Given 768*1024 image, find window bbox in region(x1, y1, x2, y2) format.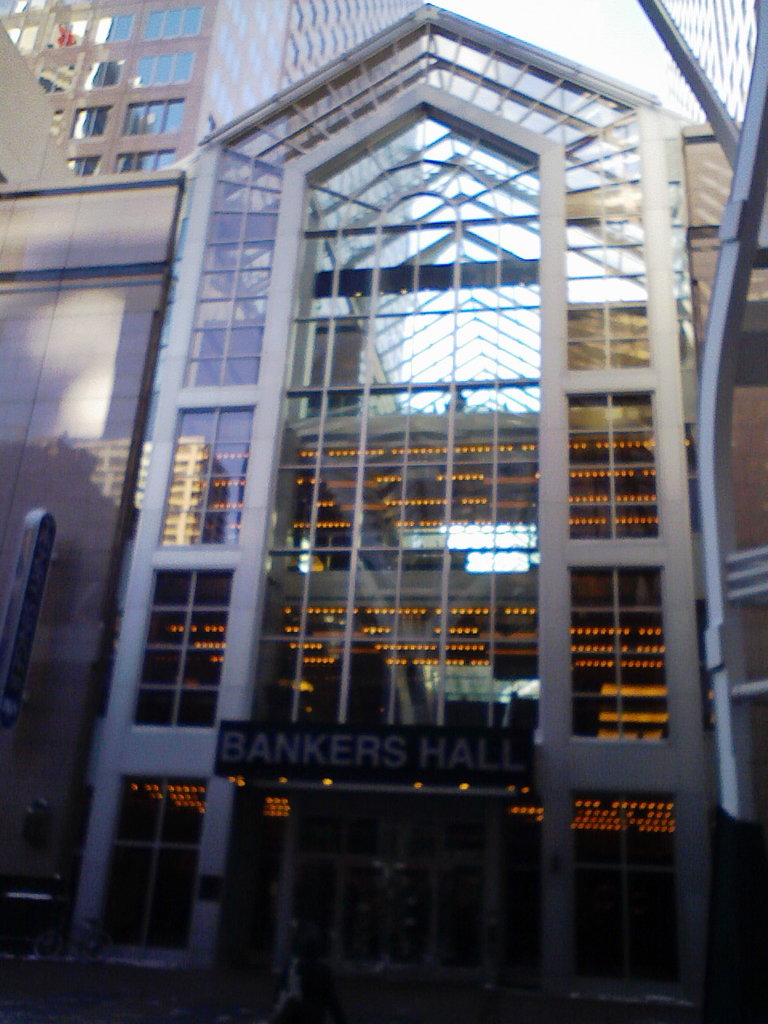
region(568, 555, 665, 738).
